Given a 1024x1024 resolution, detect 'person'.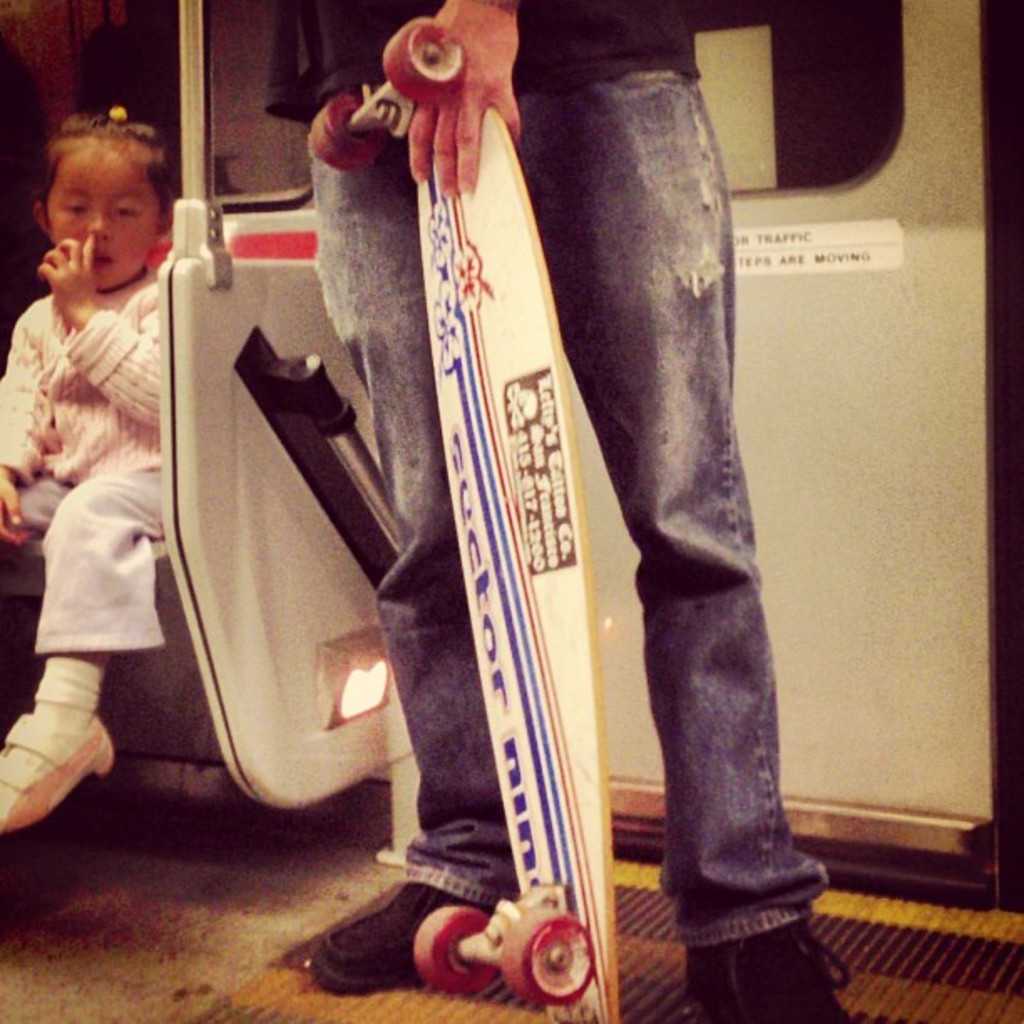
(left=301, top=0, right=857, bottom=1022).
